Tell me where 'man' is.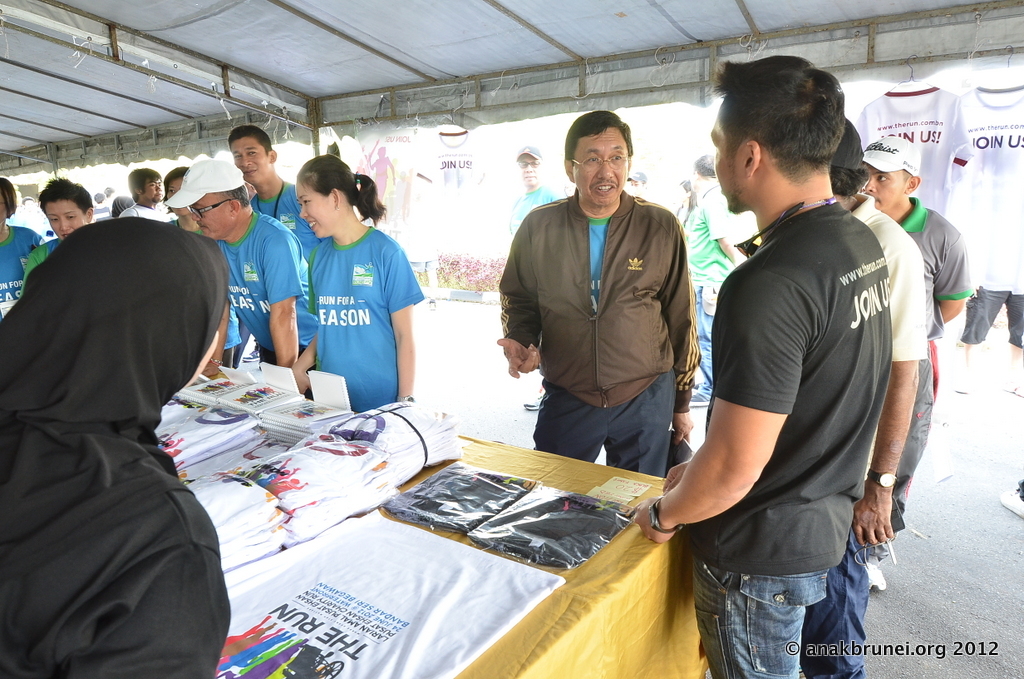
'man' is at <region>825, 117, 923, 678</region>.
